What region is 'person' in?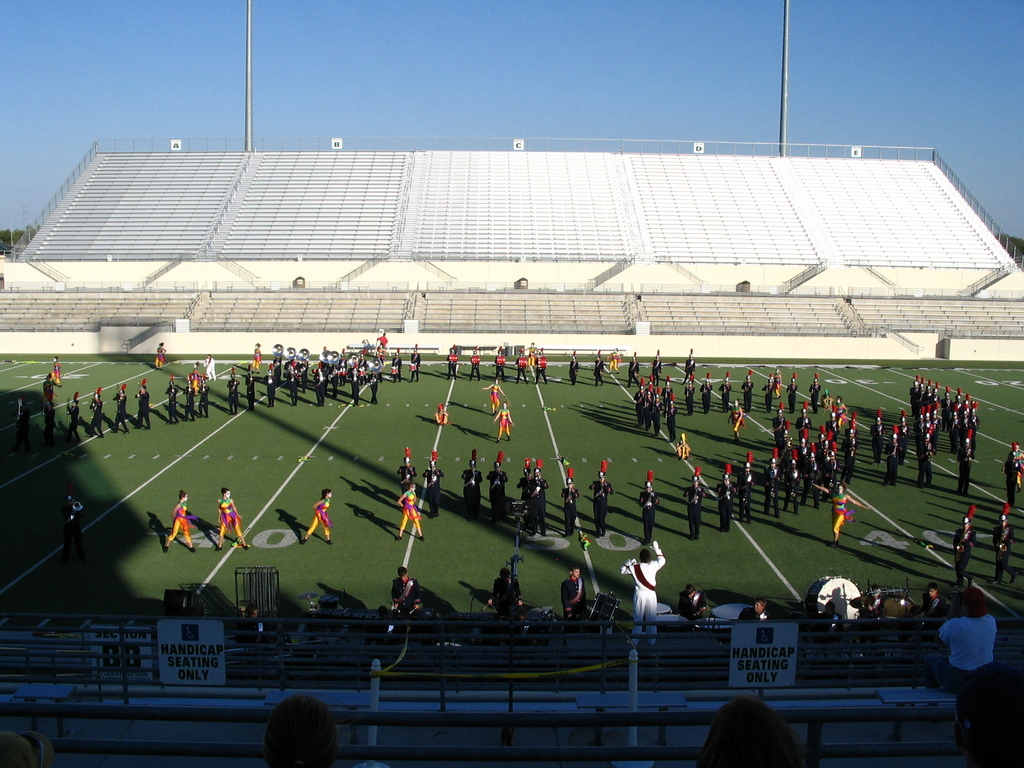
Rect(886, 426, 902, 484).
